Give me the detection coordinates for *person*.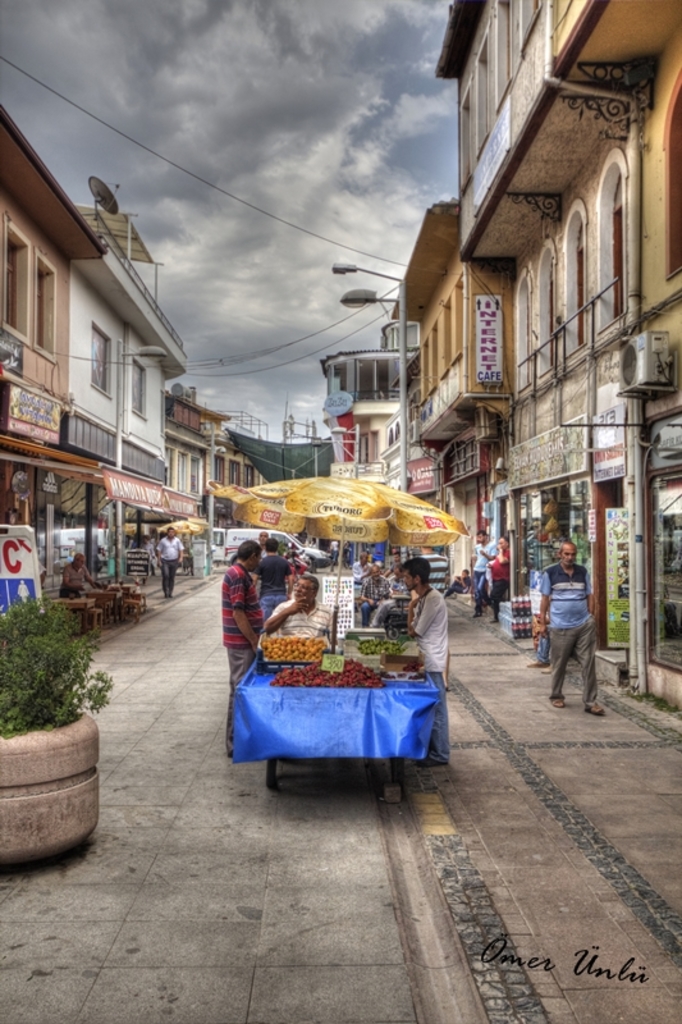
(539, 538, 604, 718).
